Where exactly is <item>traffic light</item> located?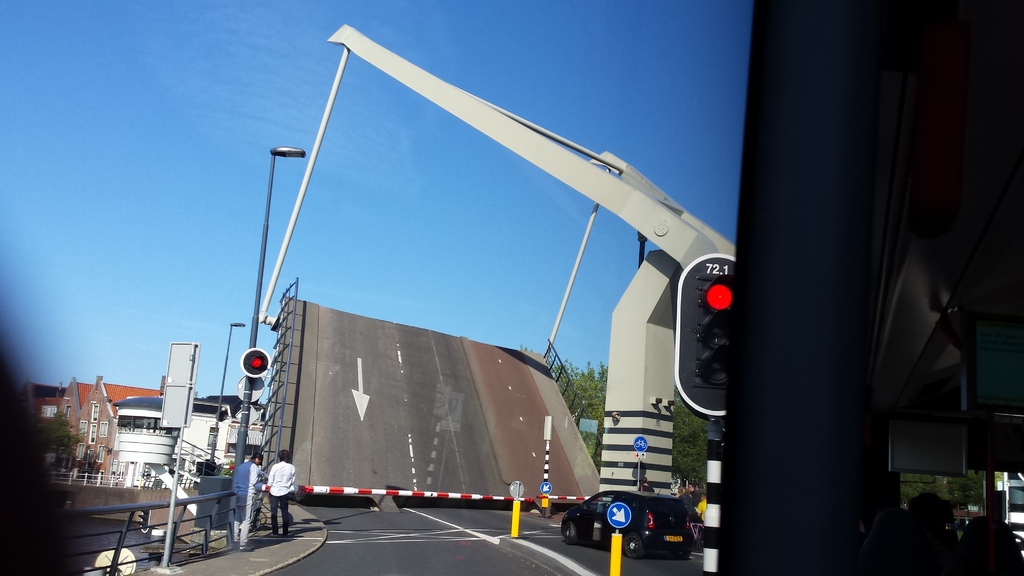
Its bounding box is [x1=239, y1=347, x2=271, y2=378].
